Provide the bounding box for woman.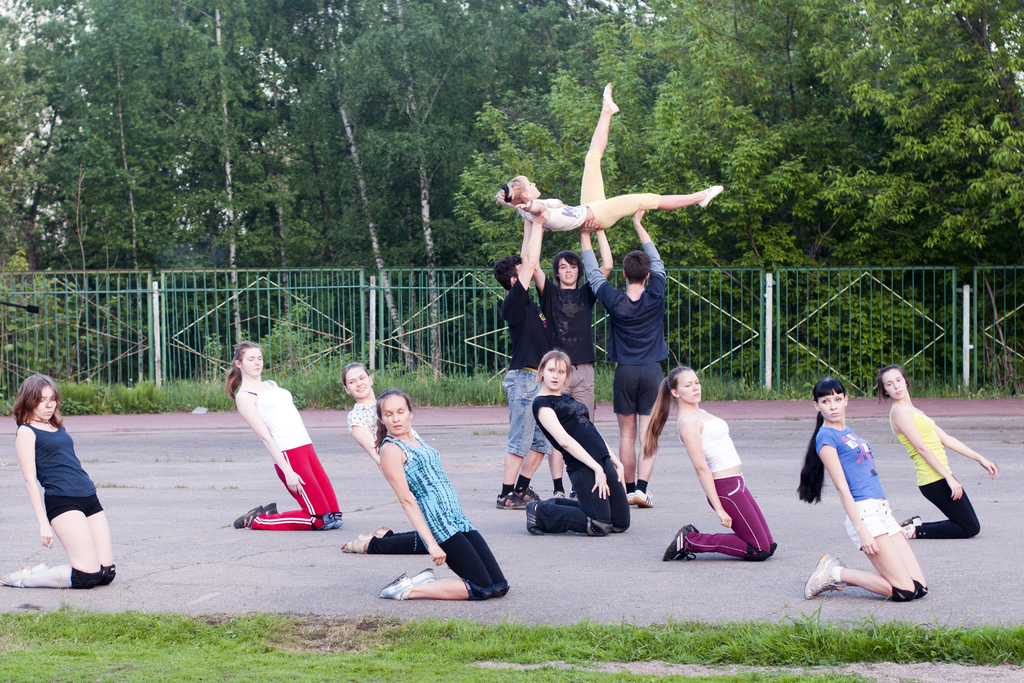
detection(368, 387, 505, 605).
